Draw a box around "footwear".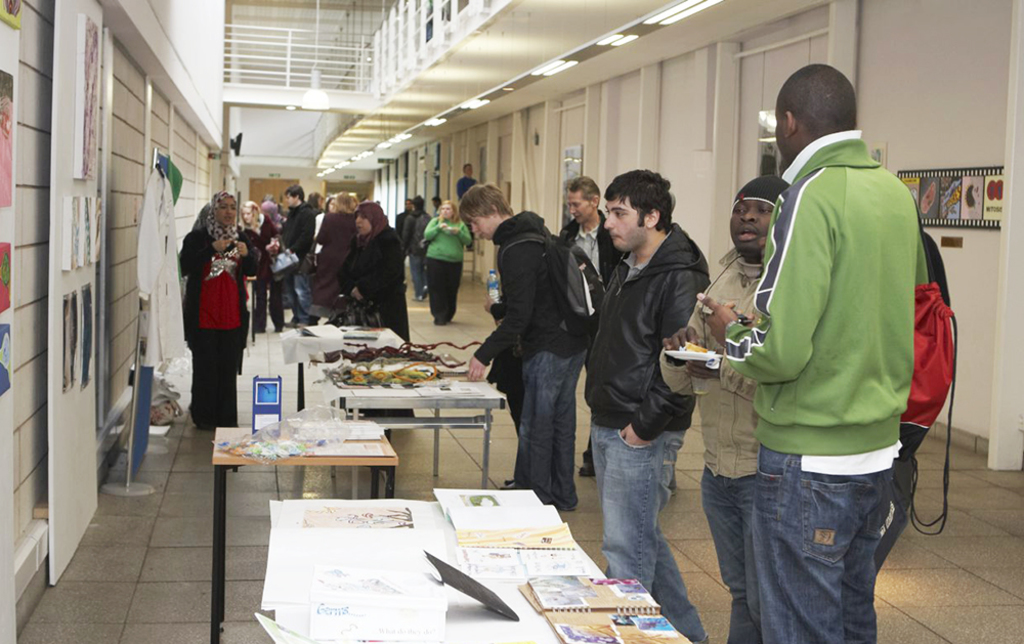
<bbox>418, 284, 431, 301</bbox>.
